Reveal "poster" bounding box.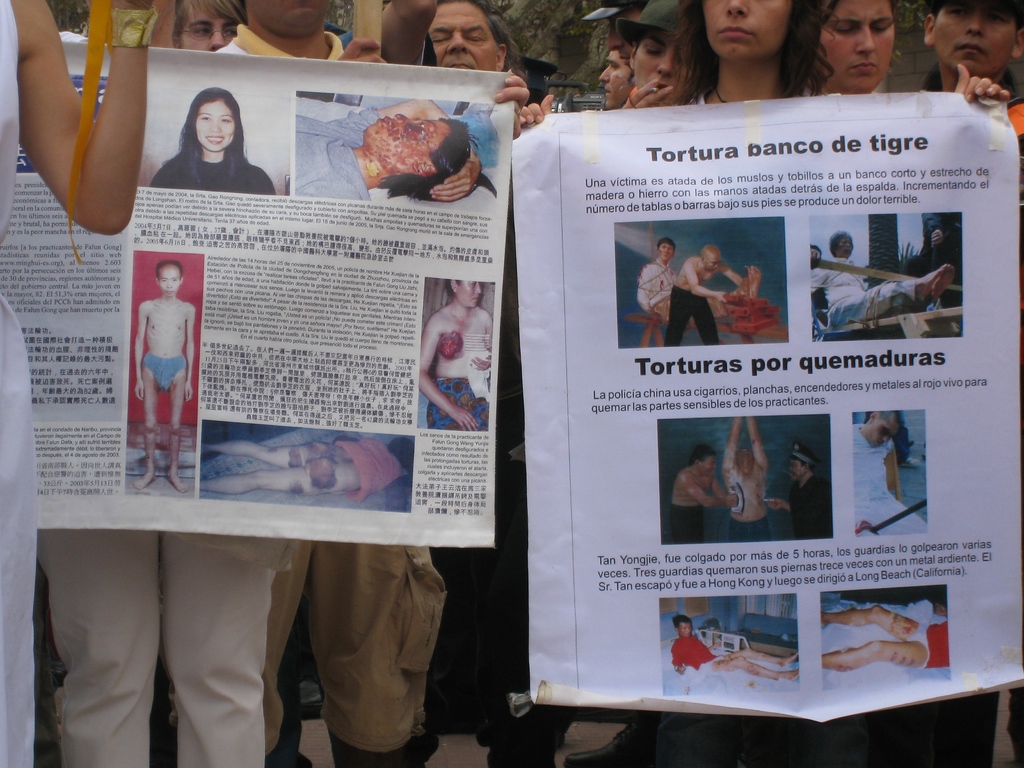
Revealed: 2/45/511/543.
